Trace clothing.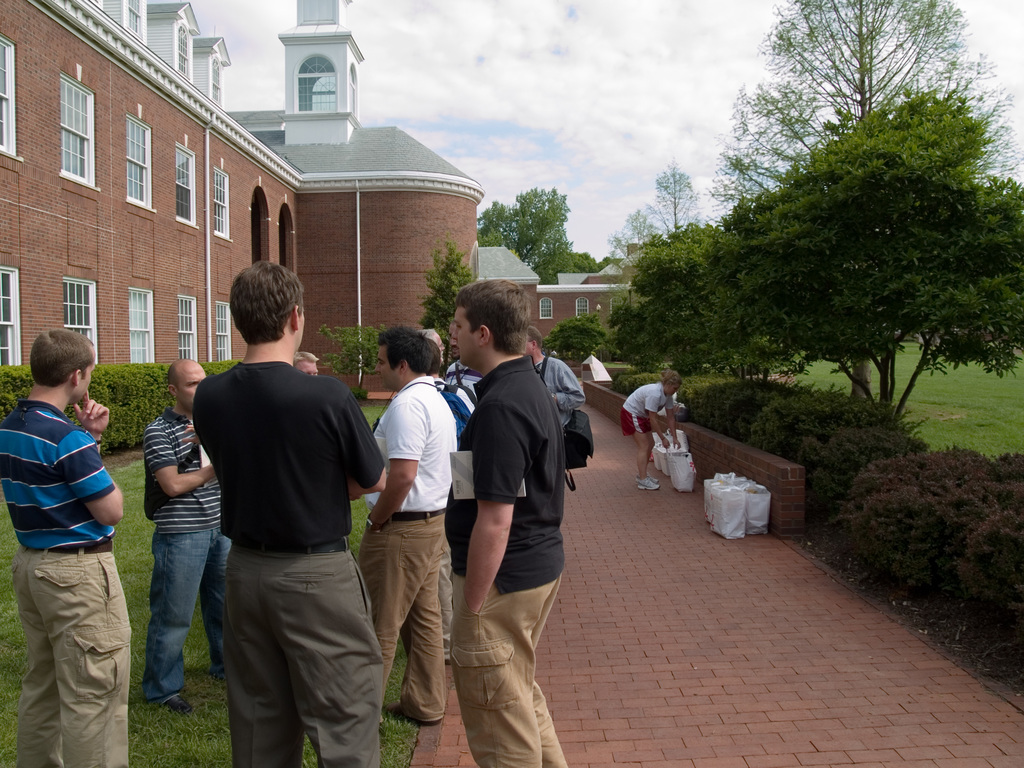
Traced to 459 357 561 767.
